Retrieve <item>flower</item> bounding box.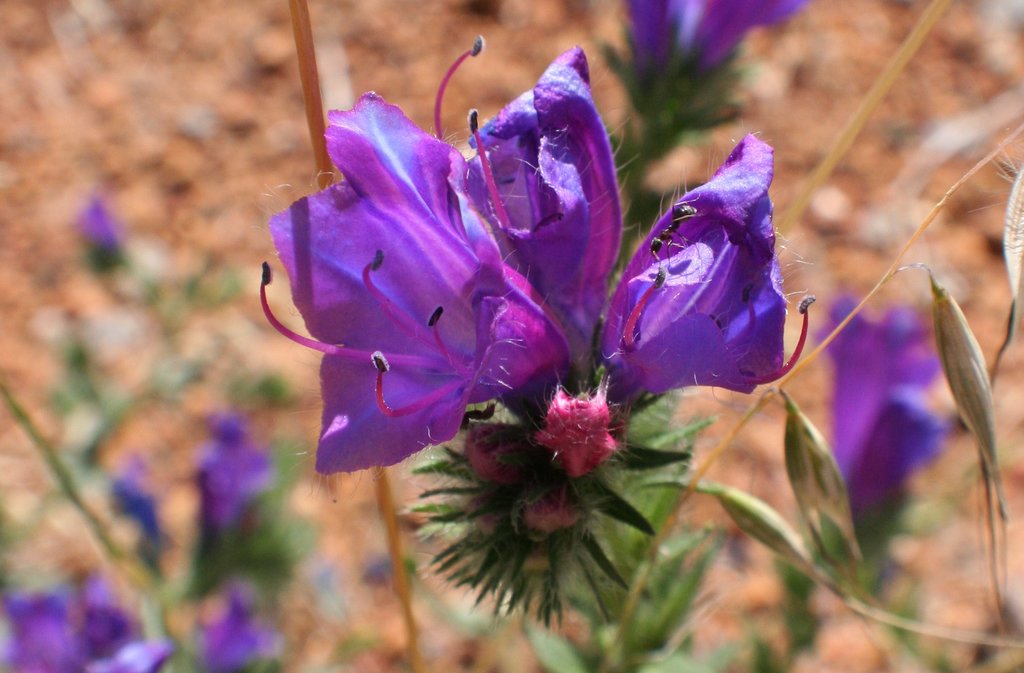
Bounding box: <region>193, 413, 274, 549</region>.
